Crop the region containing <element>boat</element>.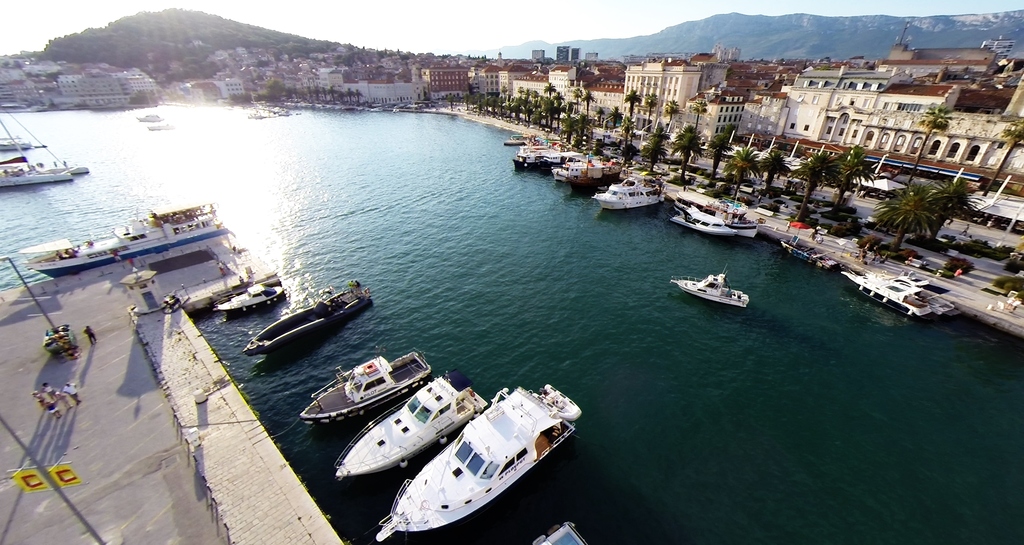
Crop region: select_region(783, 239, 829, 276).
